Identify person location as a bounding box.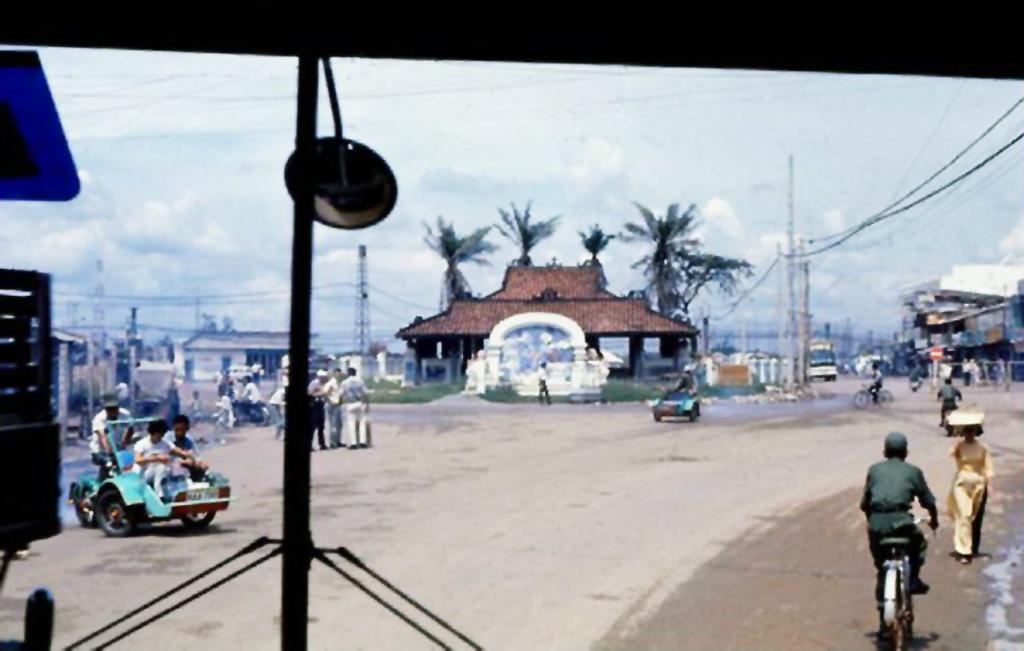
535:363:549:403.
